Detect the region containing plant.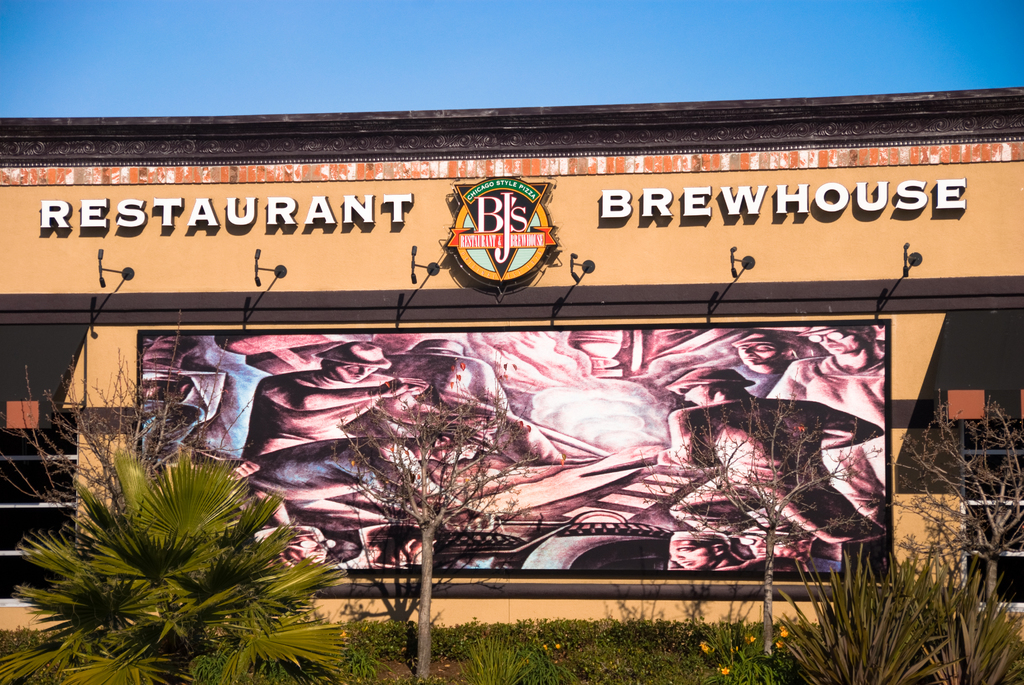
select_region(341, 608, 833, 675).
